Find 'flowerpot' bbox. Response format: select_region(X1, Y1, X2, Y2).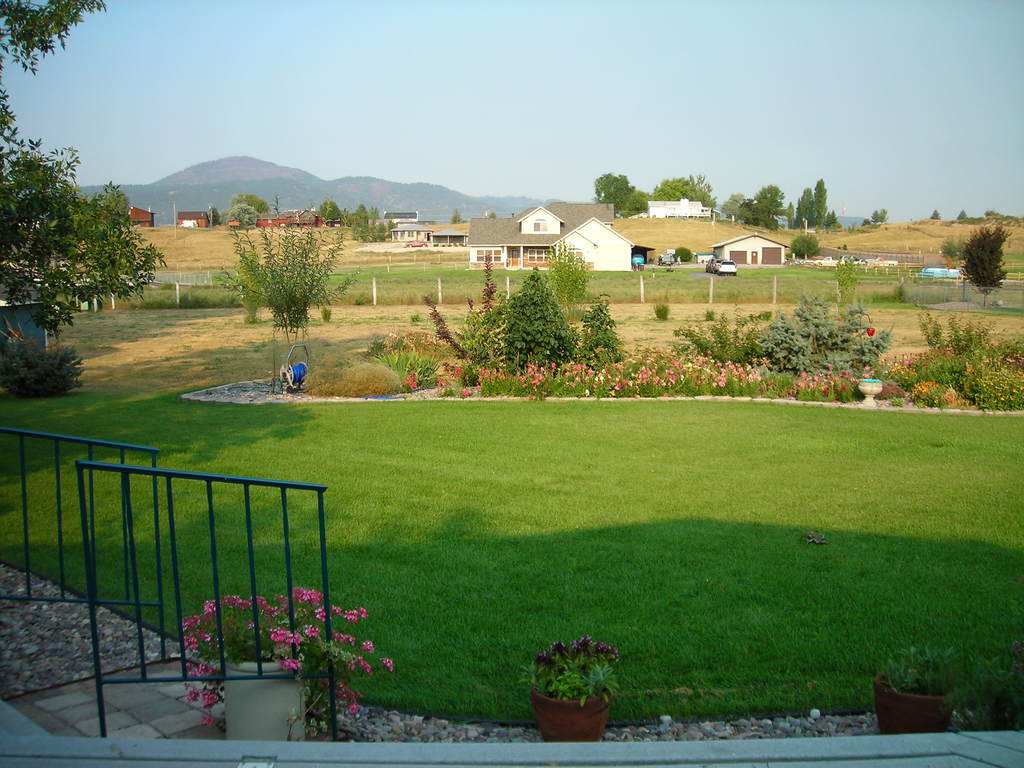
select_region(860, 378, 885, 404).
